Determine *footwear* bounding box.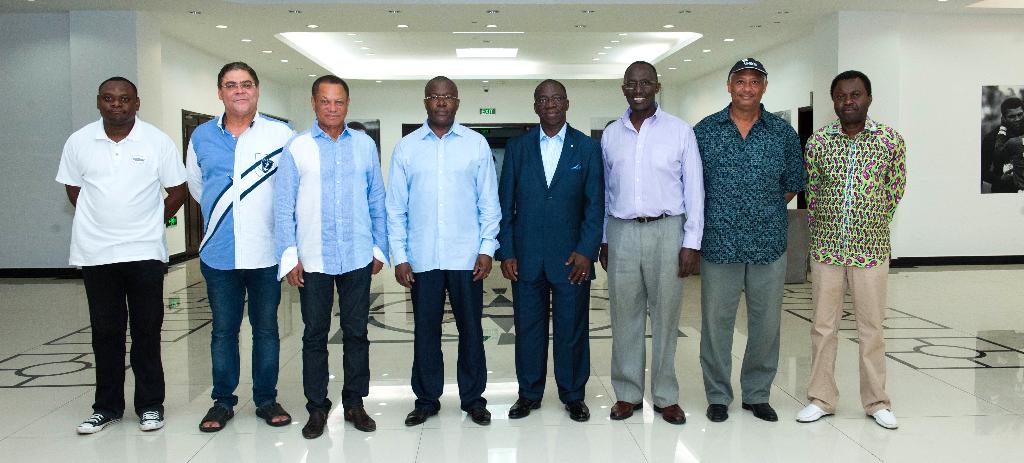
Determined: bbox(253, 403, 292, 426).
